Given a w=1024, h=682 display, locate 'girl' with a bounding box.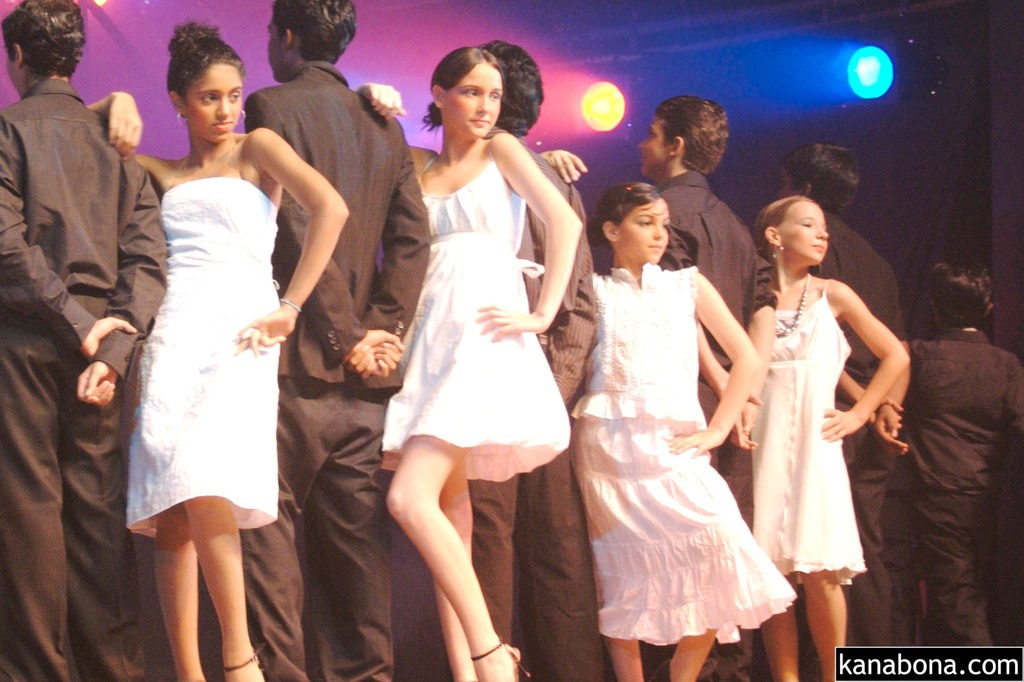
Located: (left=88, top=18, right=351, bottom=681).
